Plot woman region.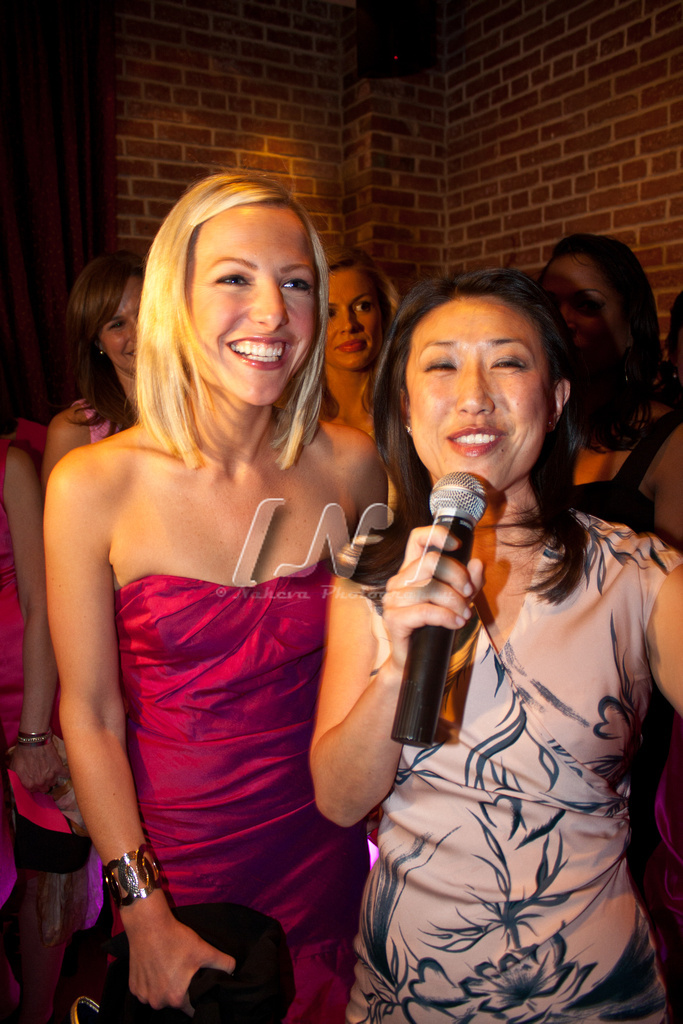
Plotted at bbox=[305, 263, 682, 1023].
